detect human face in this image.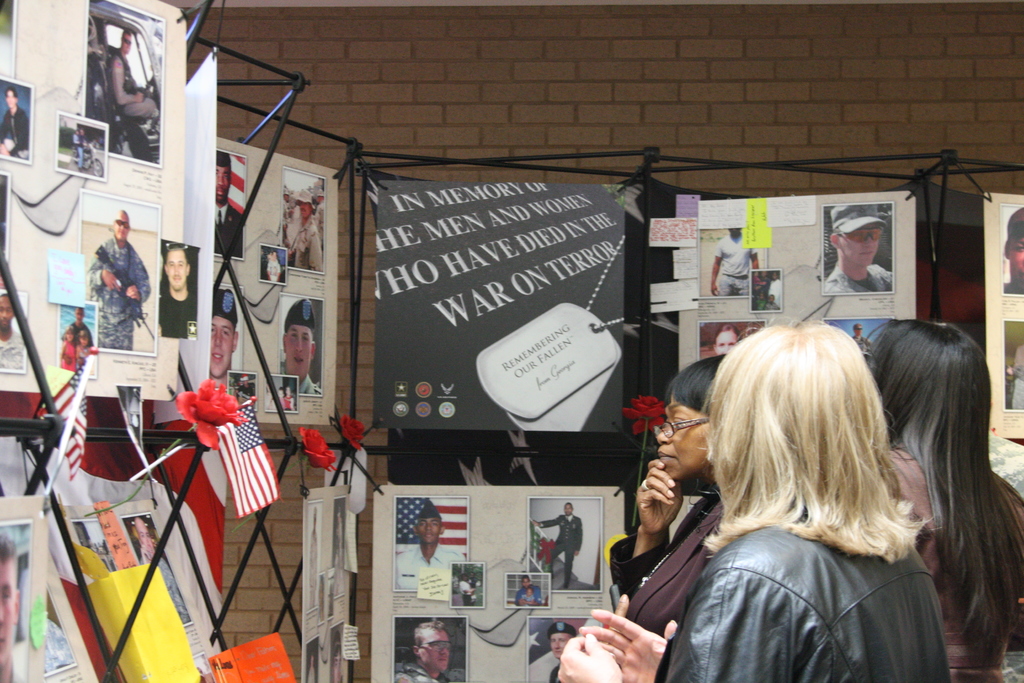
Detection: crop(125, 35, 132, 50).
